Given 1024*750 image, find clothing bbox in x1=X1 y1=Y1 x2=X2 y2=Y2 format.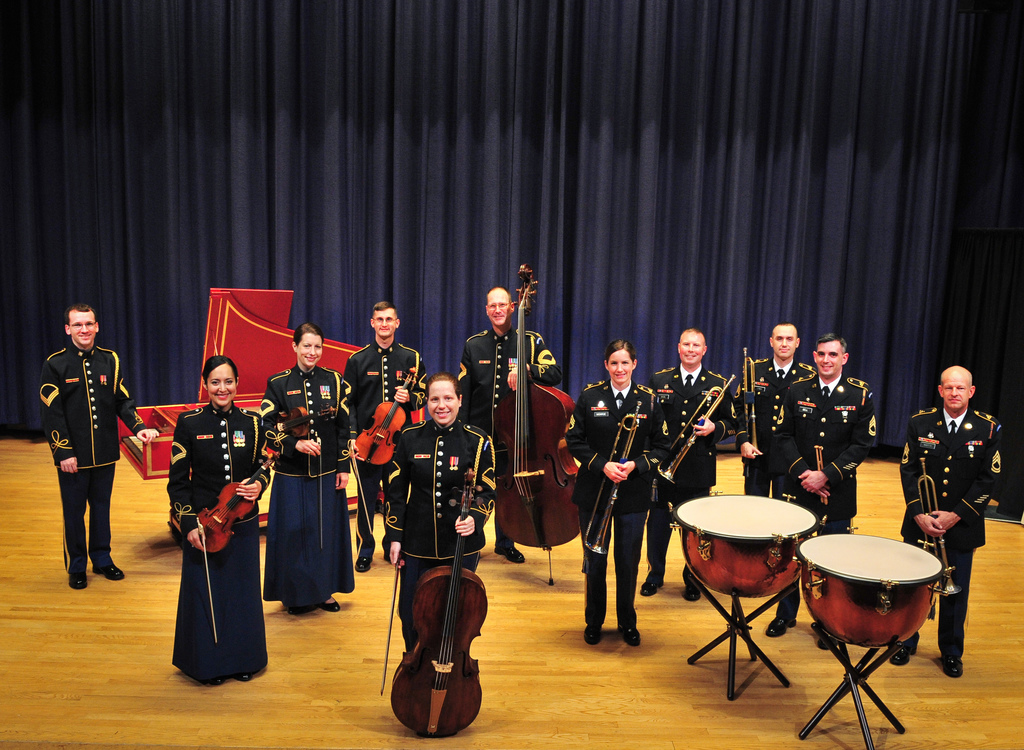
x1=167 y1=404 x2=273 y2=683.
